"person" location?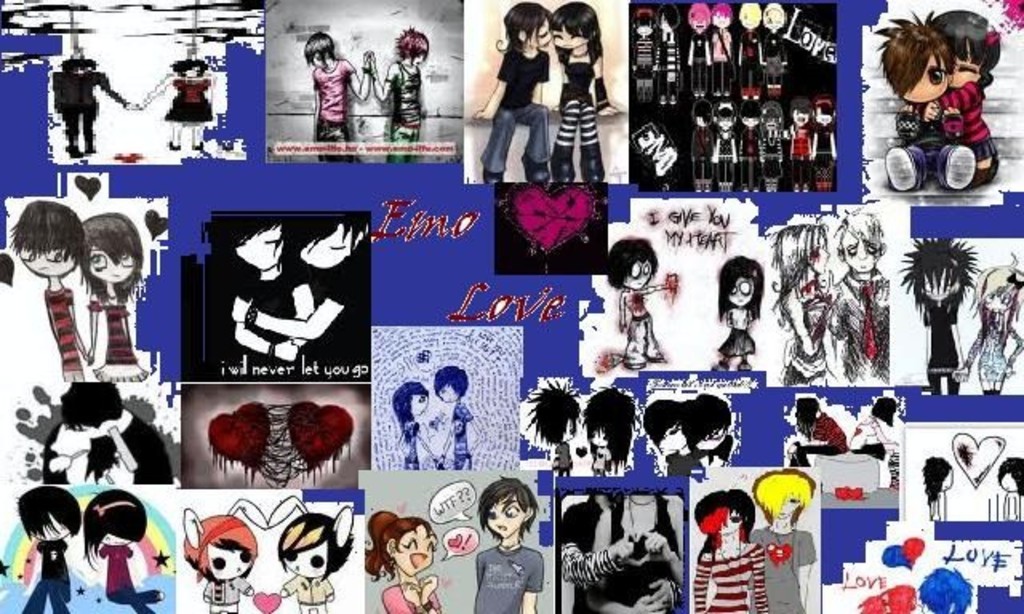
14,483,85,612
